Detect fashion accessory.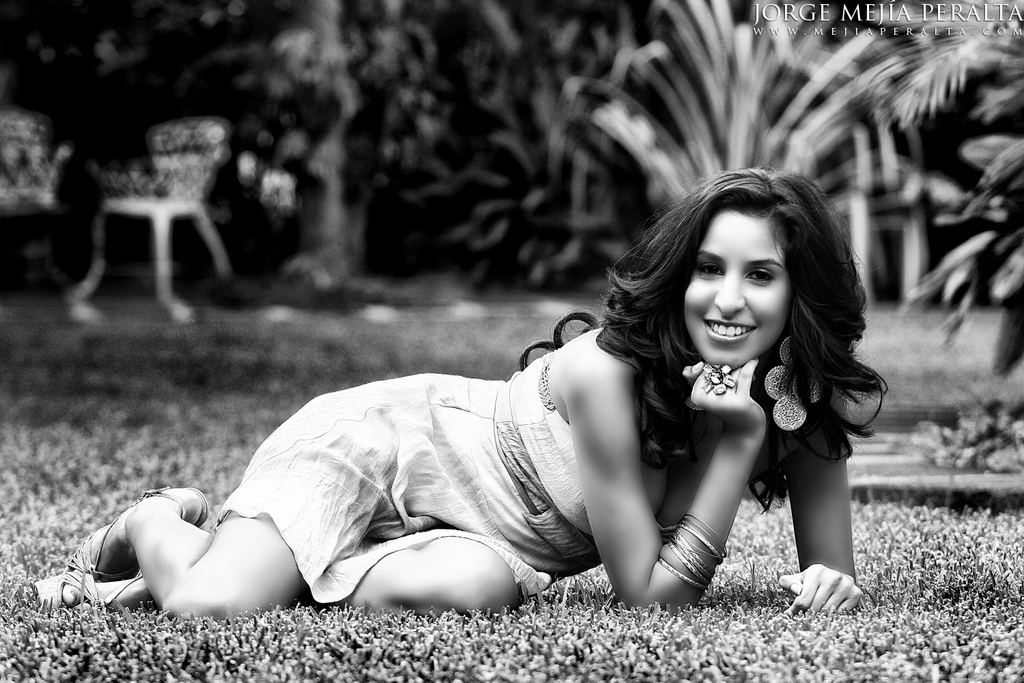
Detected at (left=24, top=573, right=139, bottom=616).
